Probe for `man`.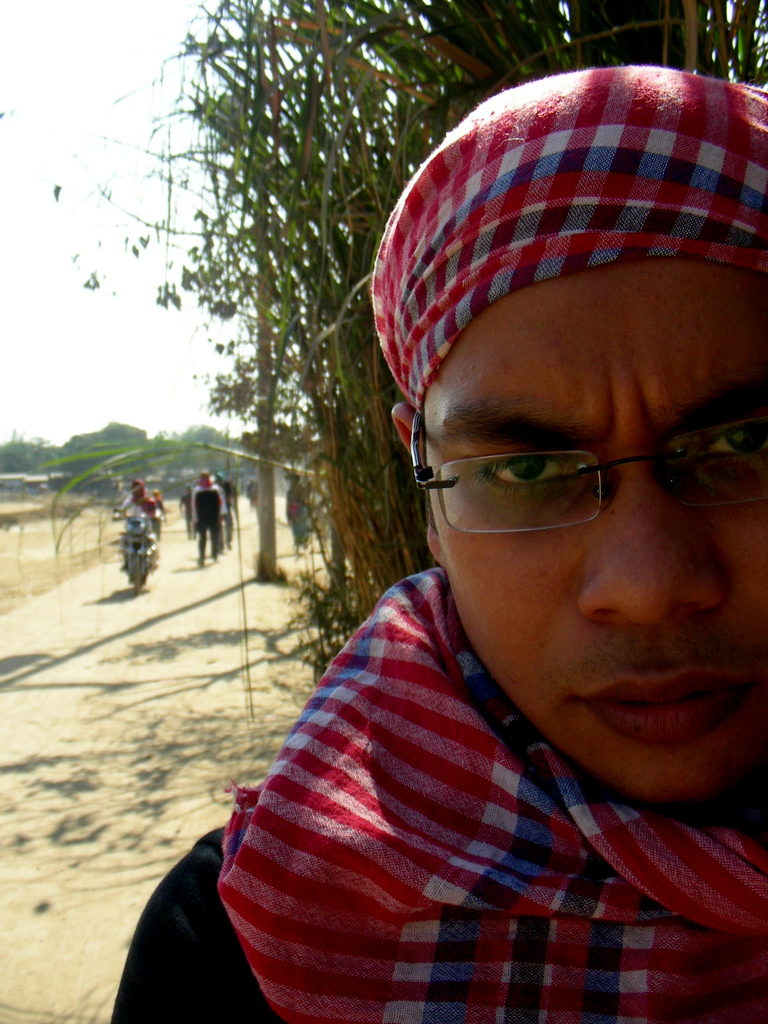
Probe result: locate(222, 77, 767, 1023).
